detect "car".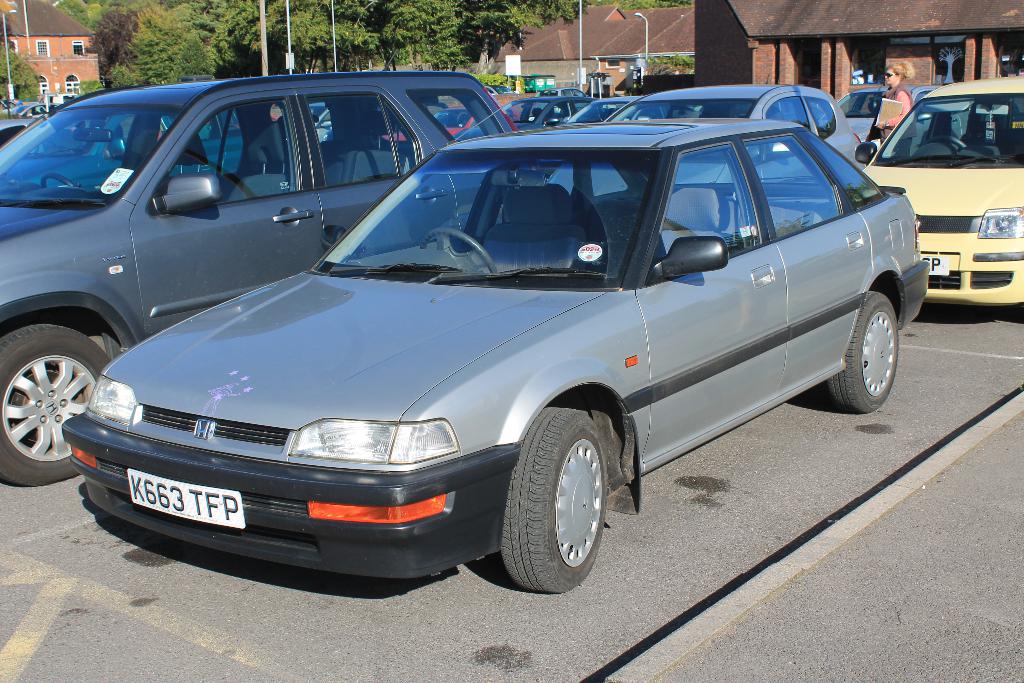
Detected at locate(61, 121, 934, 618).
